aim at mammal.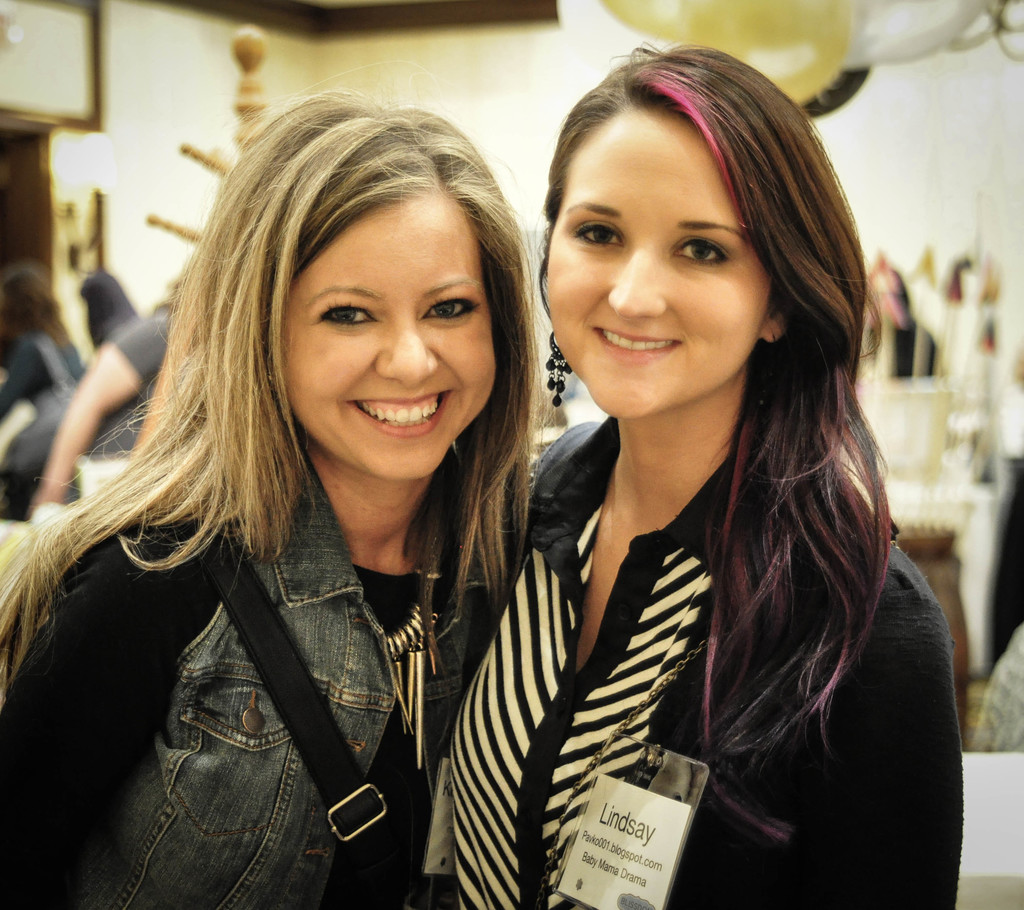
Aimed at [x1=391, y1=32, x2=1000, y2=909].
